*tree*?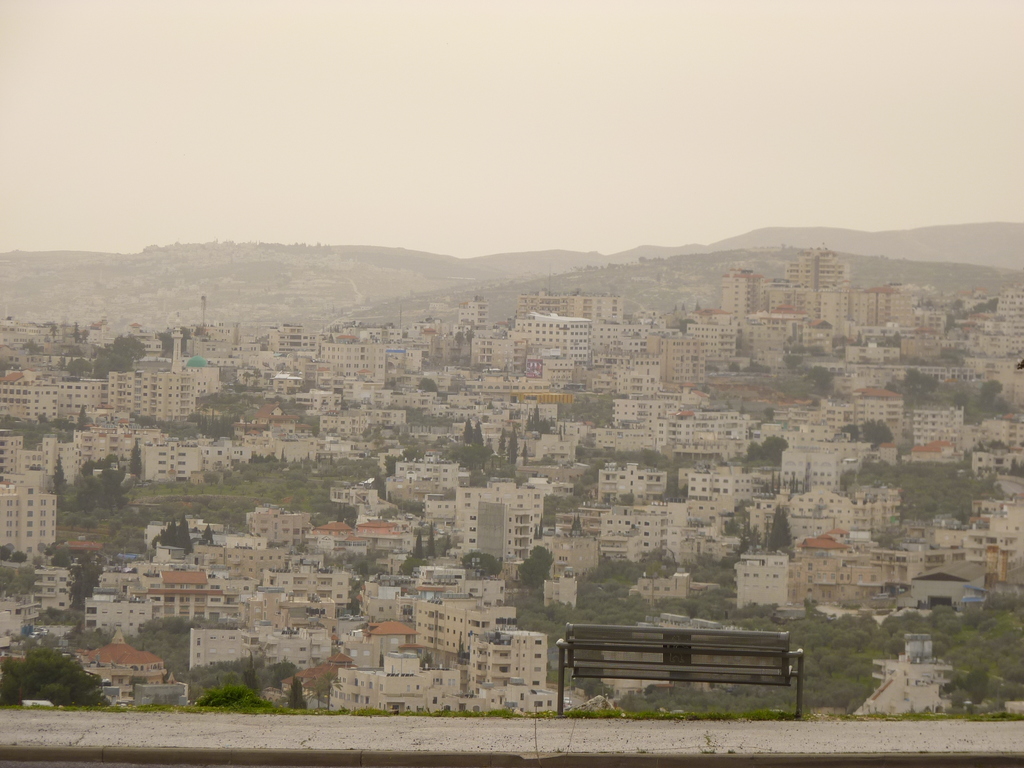
box(419, 651, 433, 668)
